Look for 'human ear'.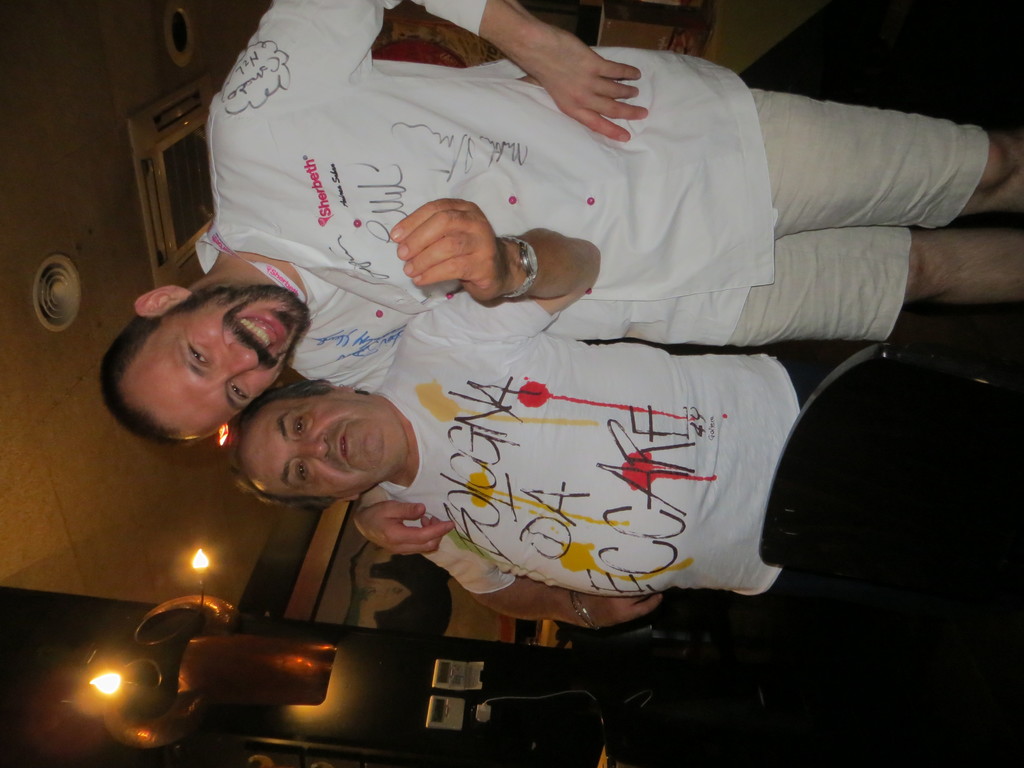
Found: [x1=307, y1=380, x2=354, y2=392].
